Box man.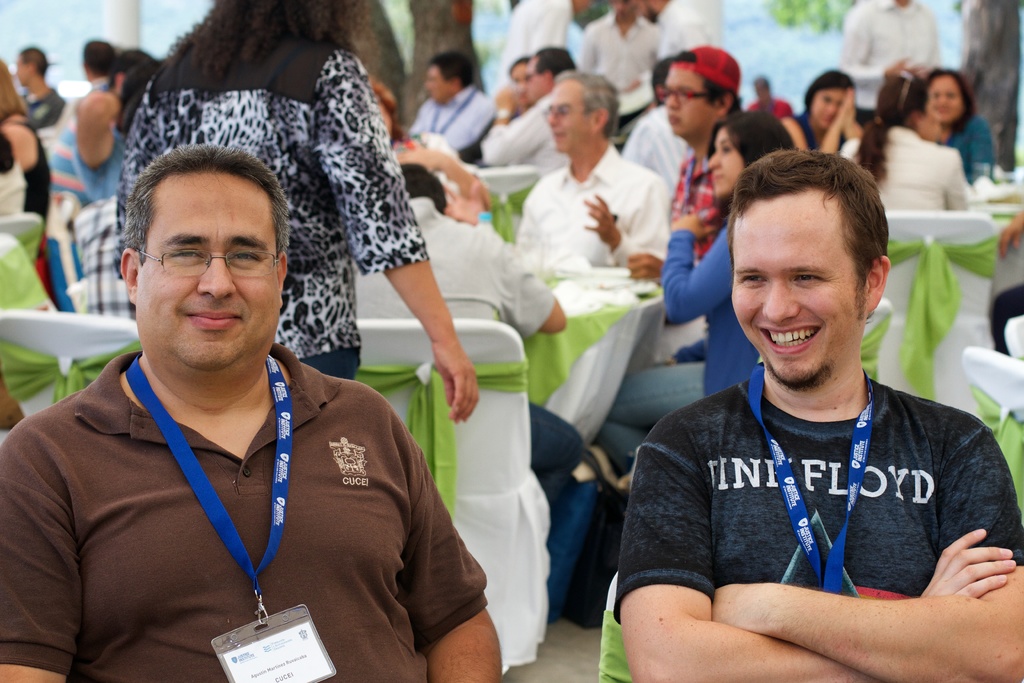
[0, 142, 502, 682].
